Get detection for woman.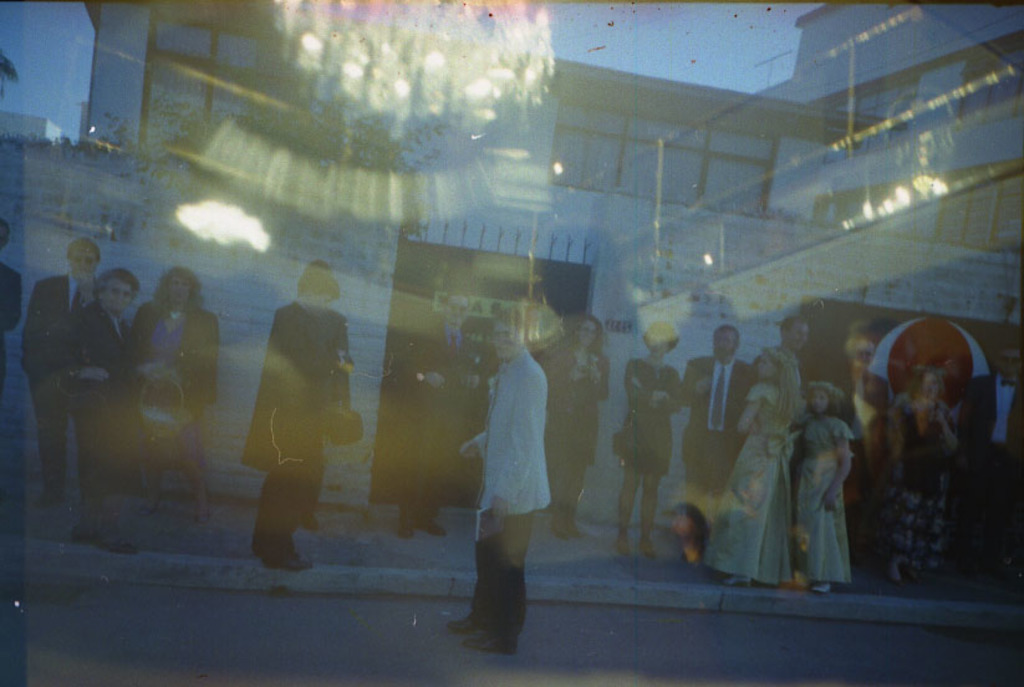
Detection: [616, 311, 697, 559].
